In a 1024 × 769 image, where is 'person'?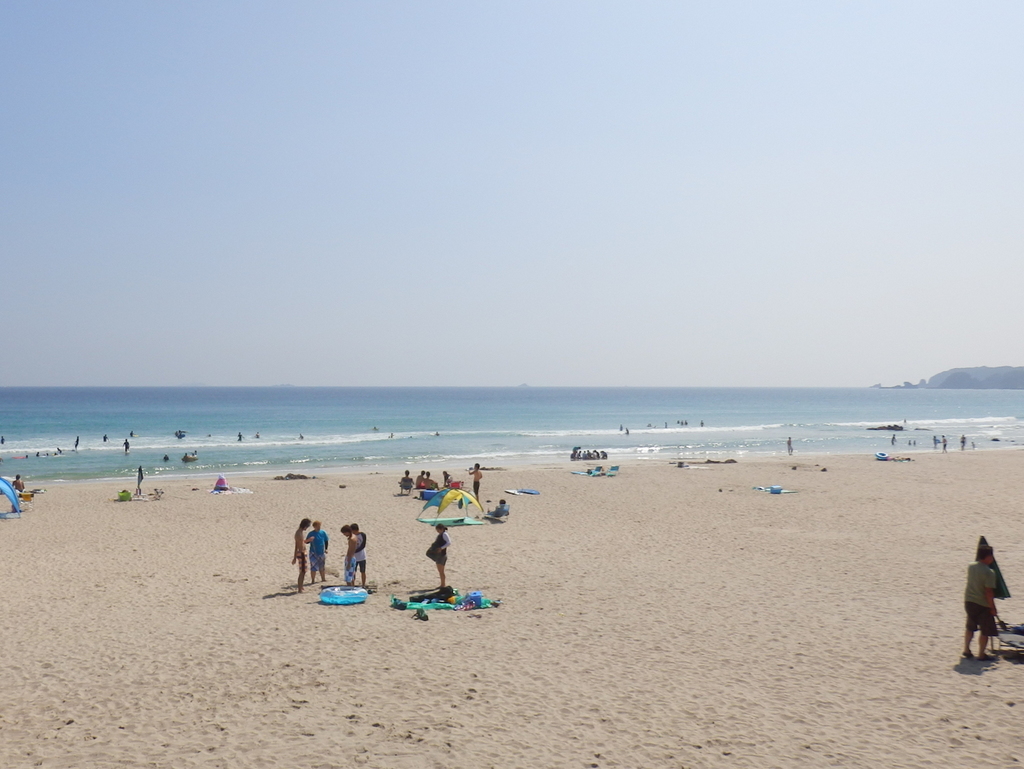
bbox=[351, 523, 365, 587].
